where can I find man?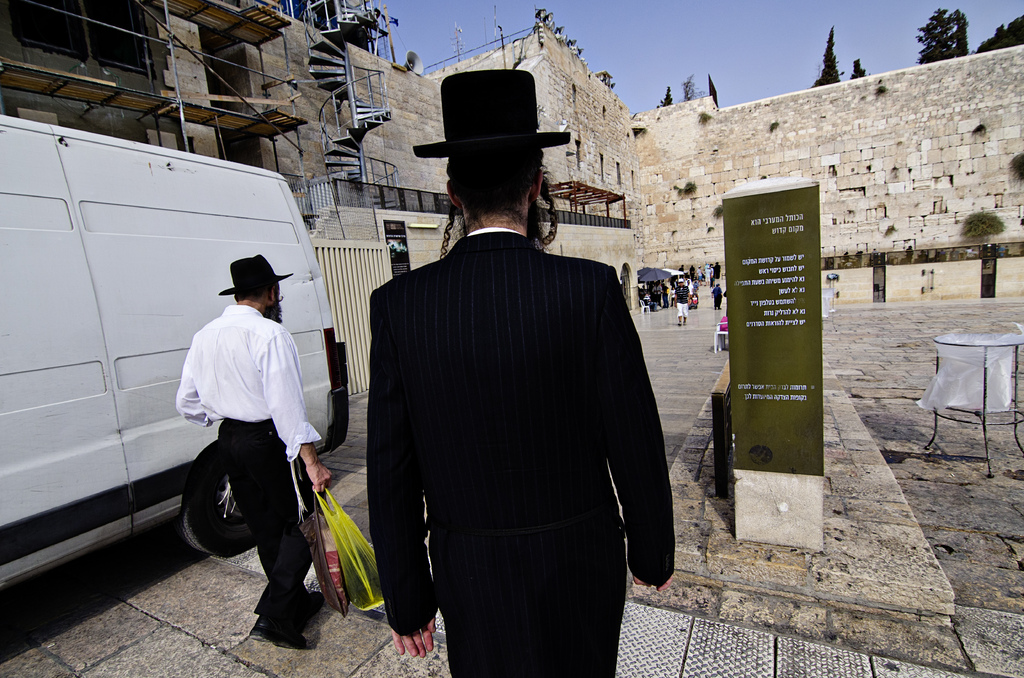
You can find it at left=711, top=282, right=723, bottom=309.
